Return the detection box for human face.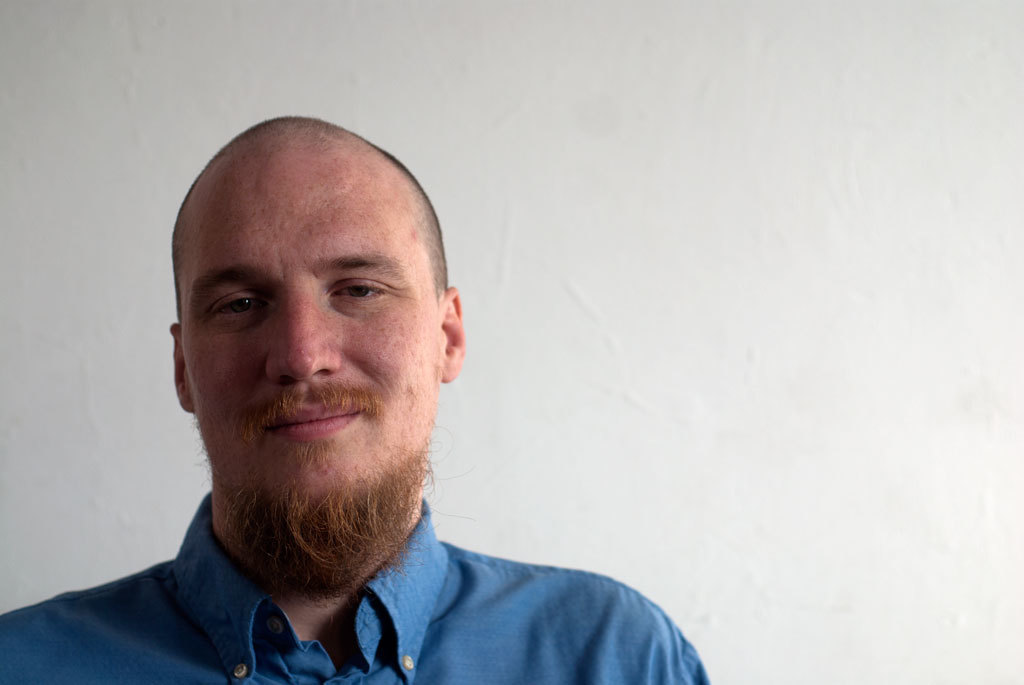
175 131 439 529.
